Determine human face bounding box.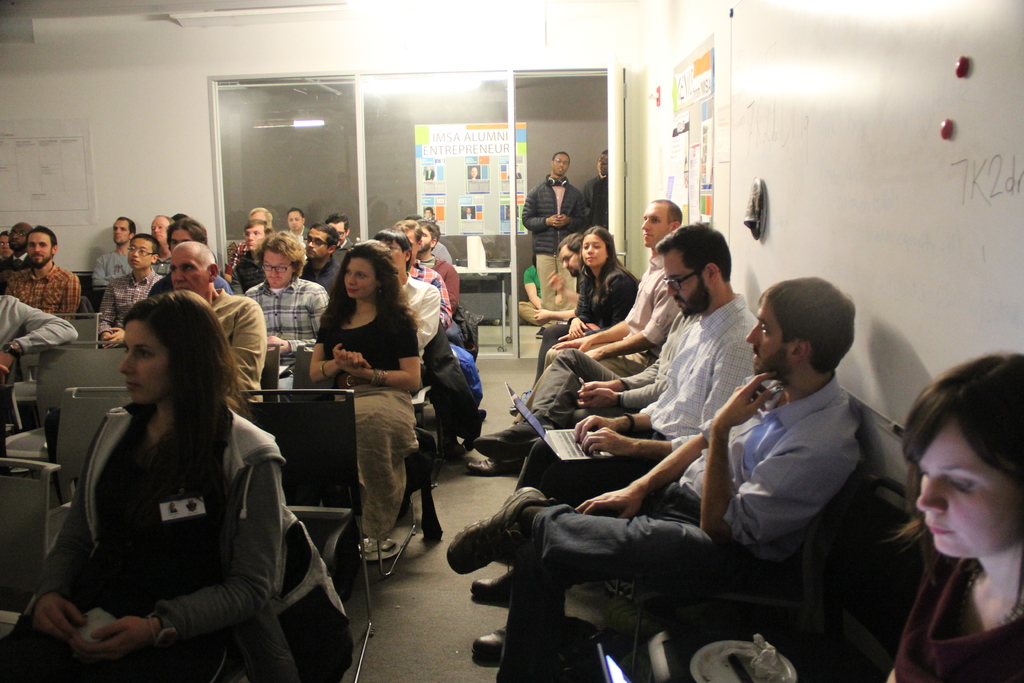
Determined: left=244, top=222, right=264, bottom=251.
